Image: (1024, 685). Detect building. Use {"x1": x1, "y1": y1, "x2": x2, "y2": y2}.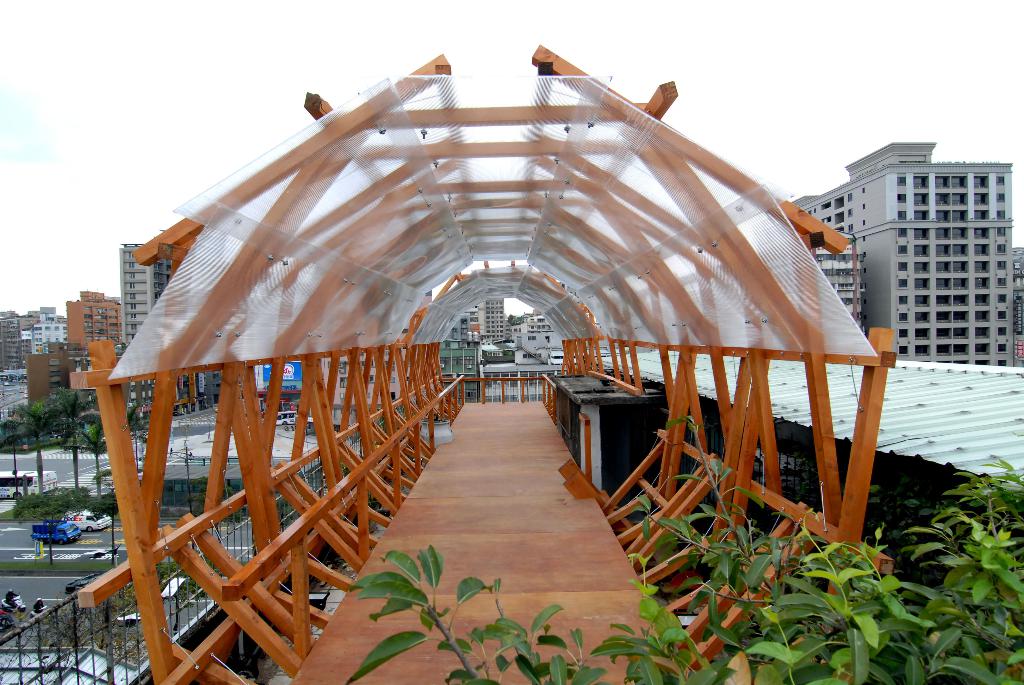
{"x1": 817, "y1": 229, "x2": 863, "y2": 333}.
